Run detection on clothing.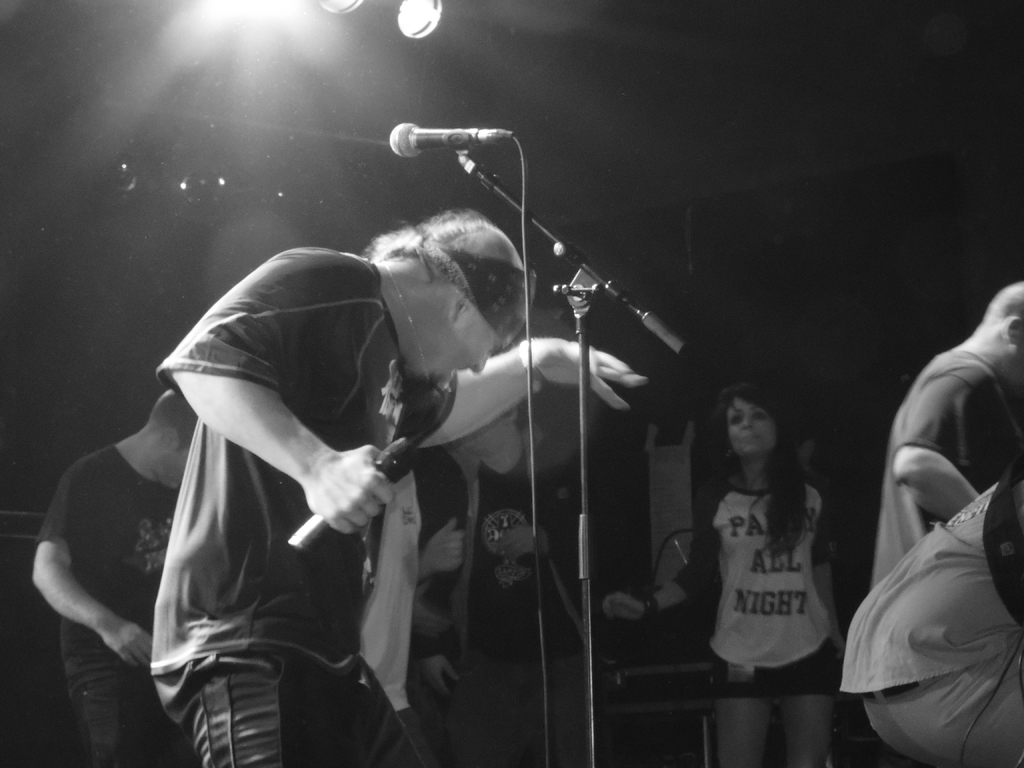
Result: region(66, 209, 515, 750).
